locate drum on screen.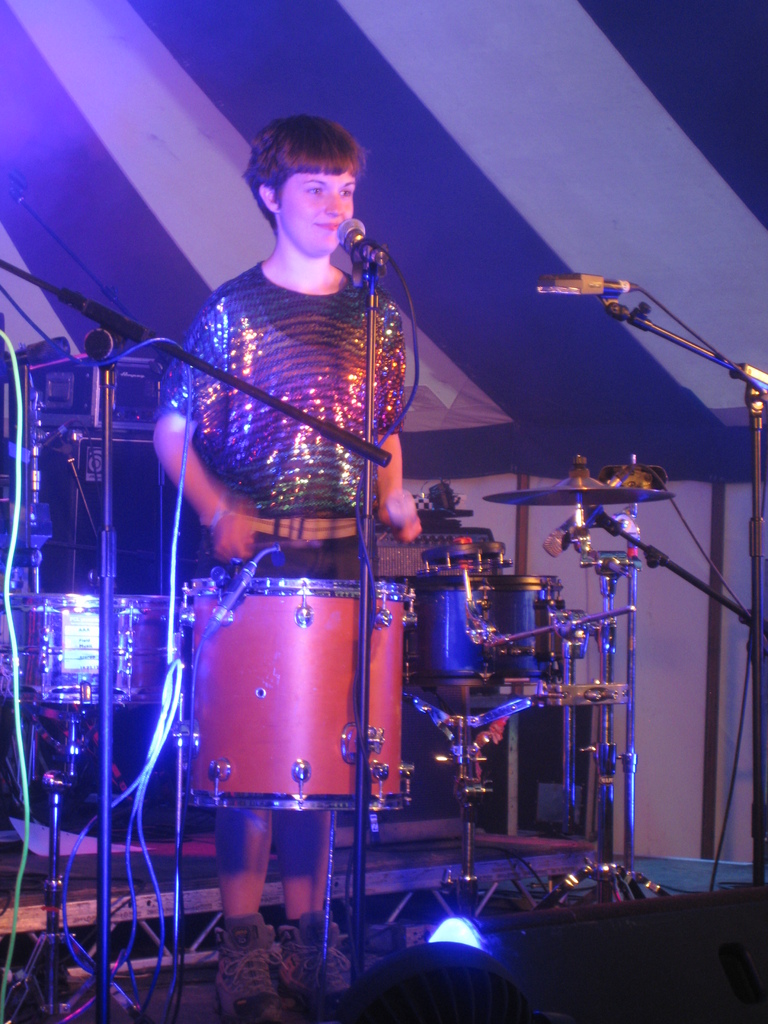
On screen at x1=417, y1=574, x2=499, y2=686.
